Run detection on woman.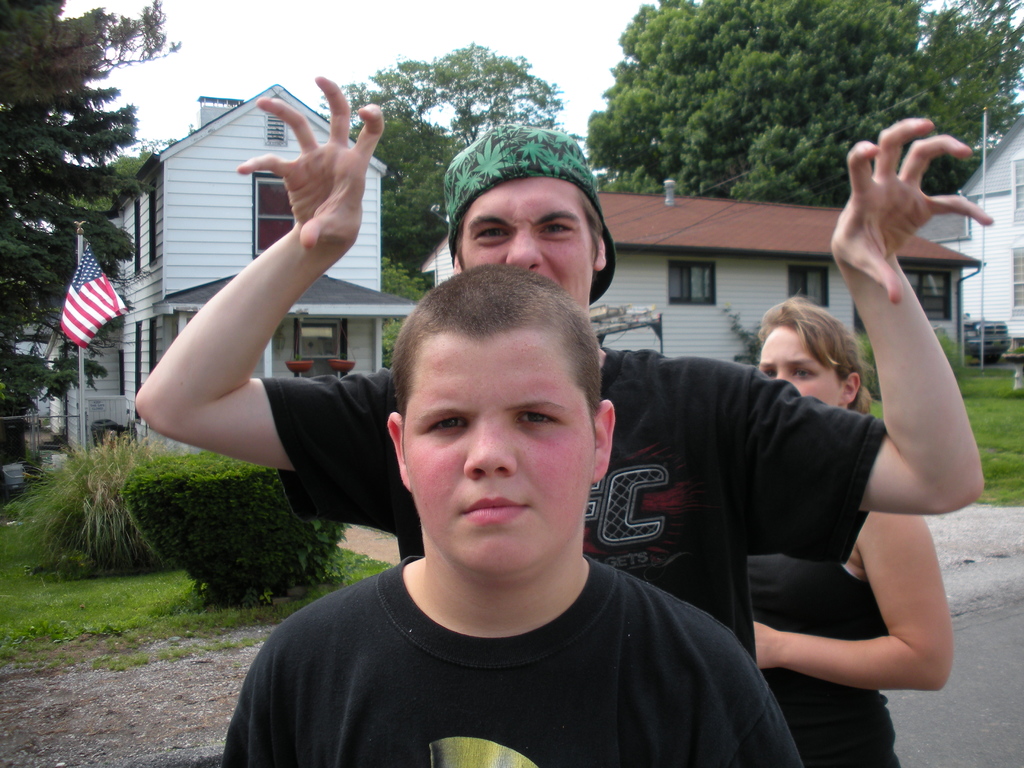
Result: 661, 157, 977, 753.
